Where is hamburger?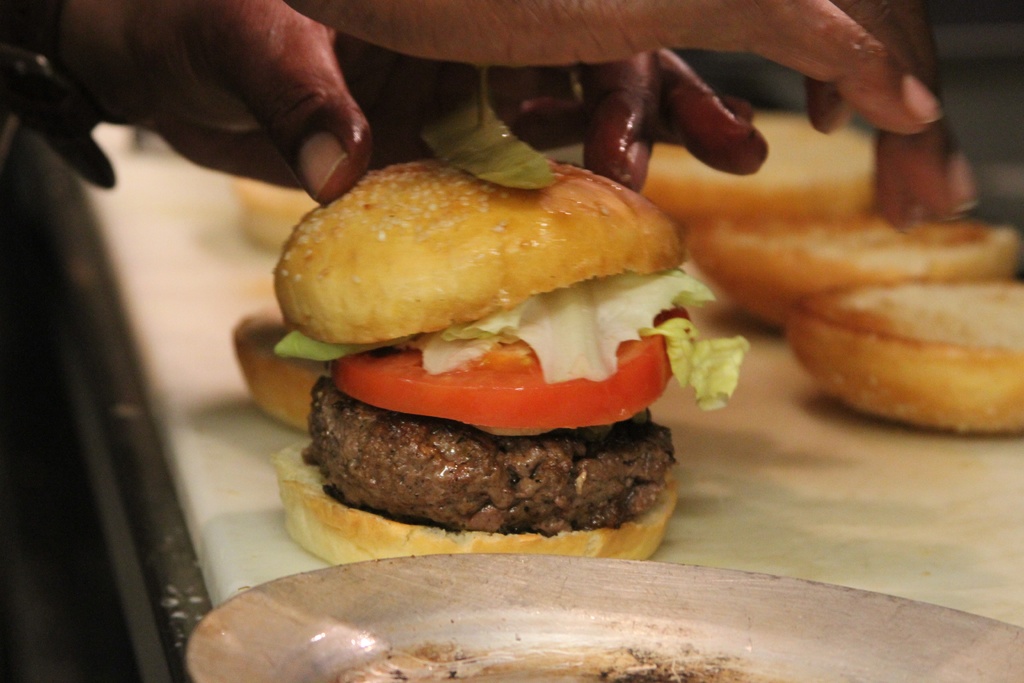
crop(263, 106, 749, 568).
